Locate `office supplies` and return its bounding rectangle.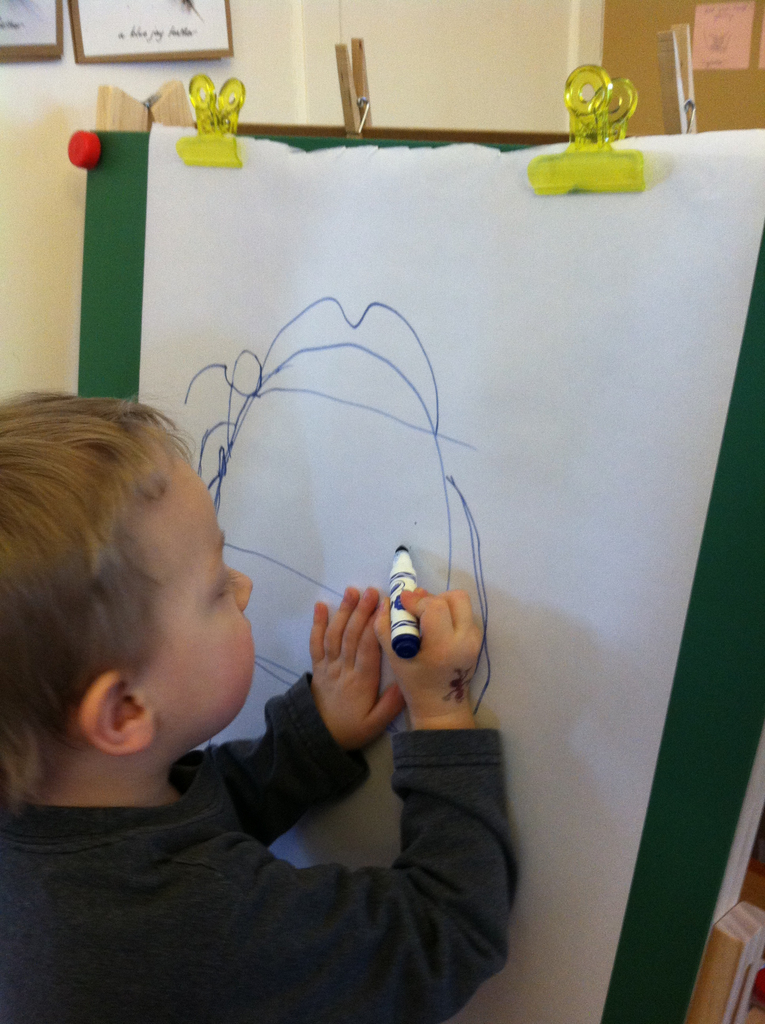
left=389, top=546, right=420, bottom=660.
